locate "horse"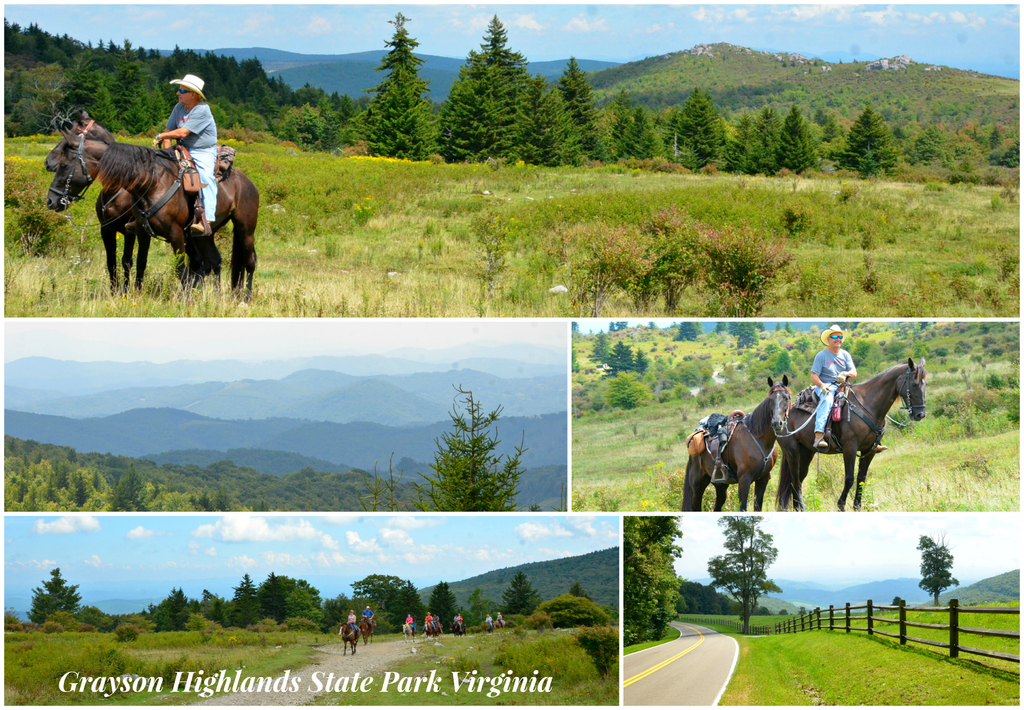
select_region(356, 613, 376, 646)
